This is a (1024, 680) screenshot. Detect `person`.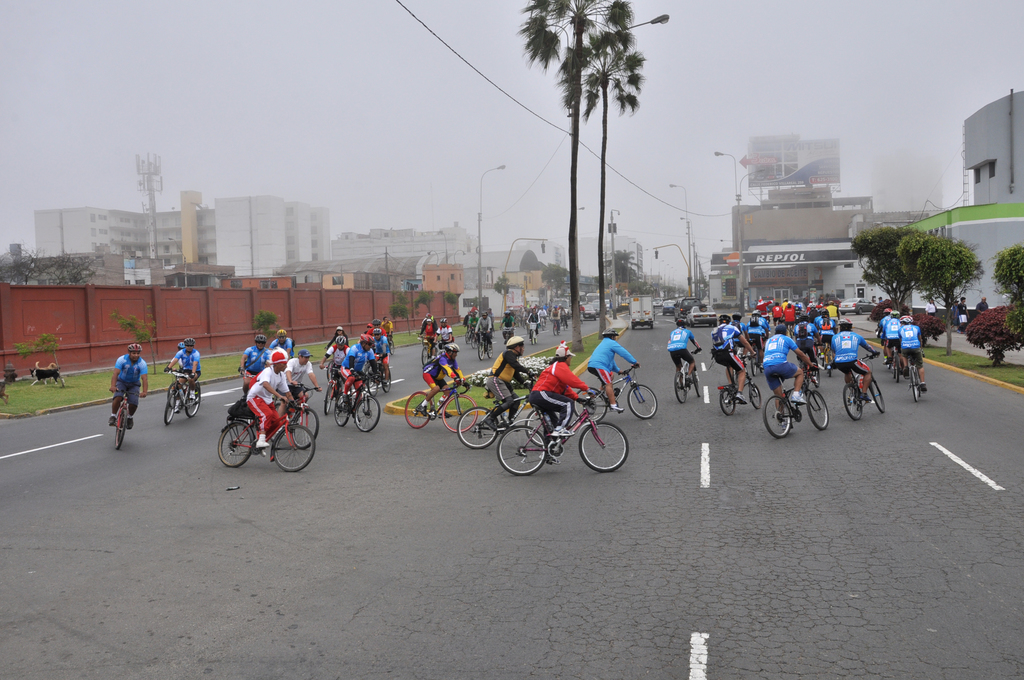
bbox=(326, 335, 349, 387).
